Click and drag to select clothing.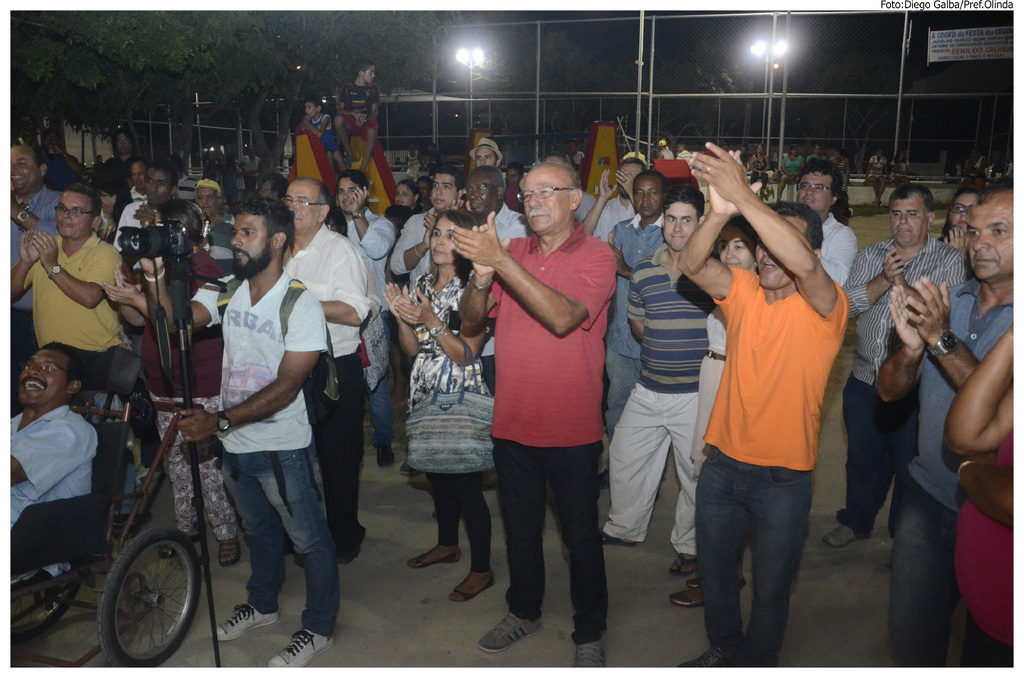
Selection: pyautogui.locateOnScreen(819, 206, 865, 296).
